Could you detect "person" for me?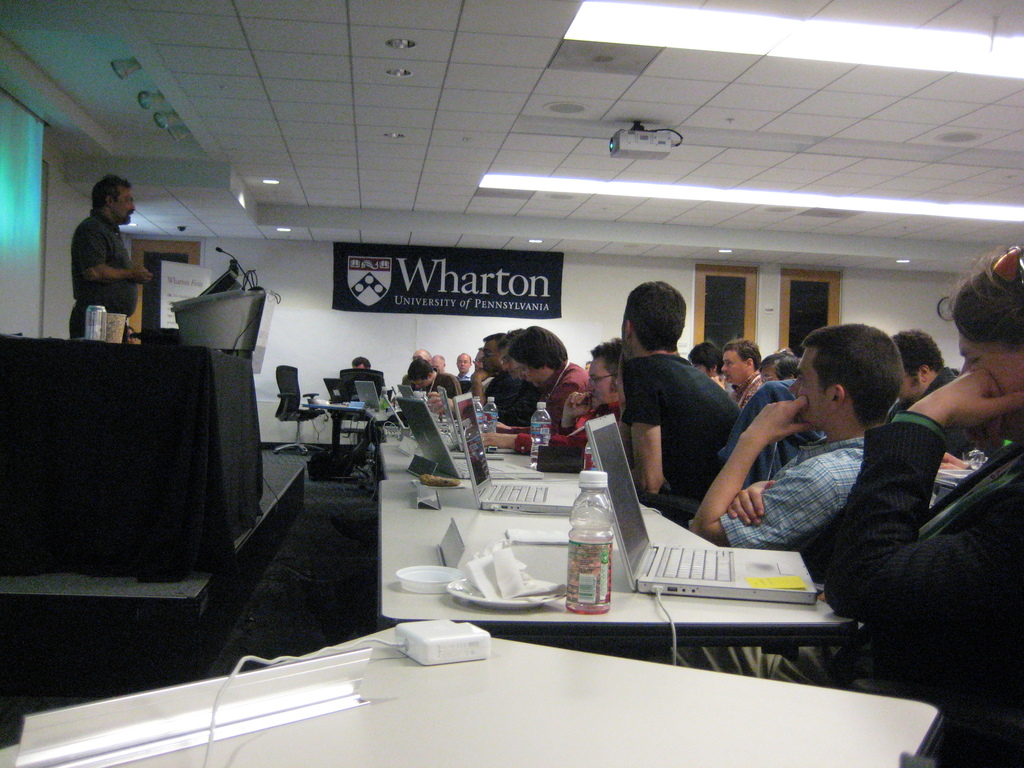
Detection result: bbox=(456, 351, 470, 382).
